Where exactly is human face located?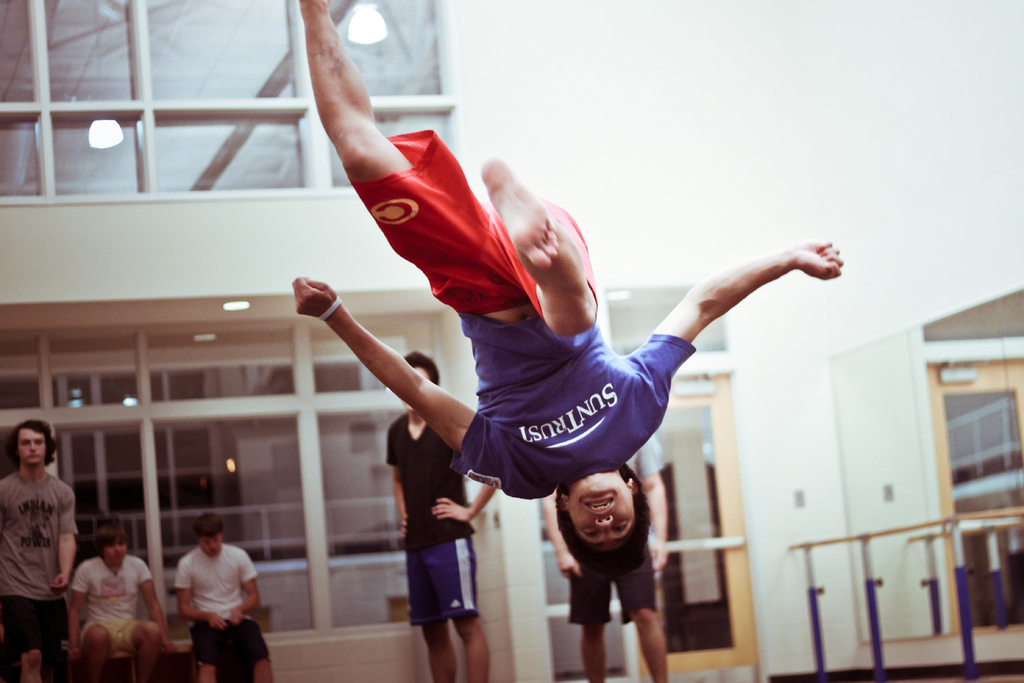
Its bounding box is {"left": 16, "top": 428, "right": 45, "bottom": 461}.
